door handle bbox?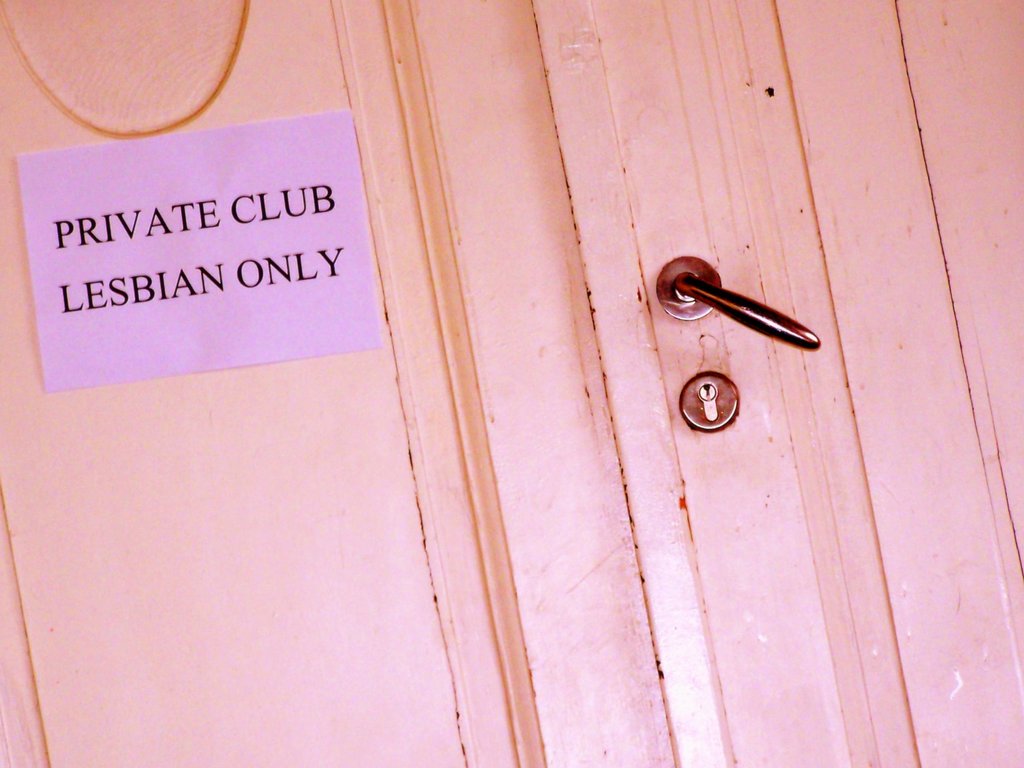
locate(650, 246, 821, 349)
